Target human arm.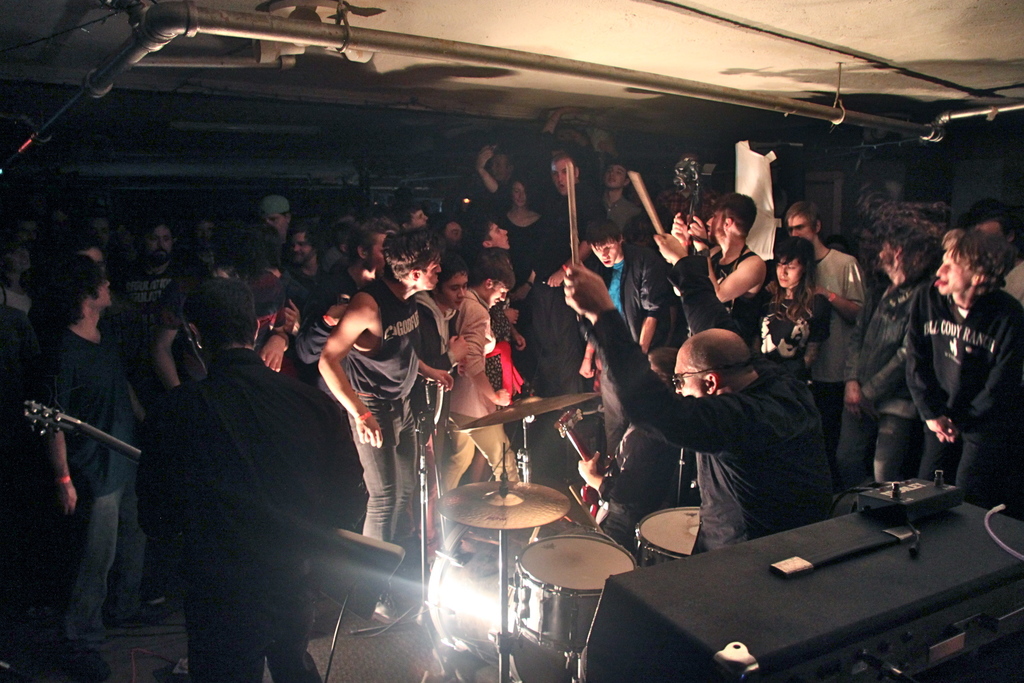
Target region: pyautogui.locateOnScreen(315, 302, 380, 436).
